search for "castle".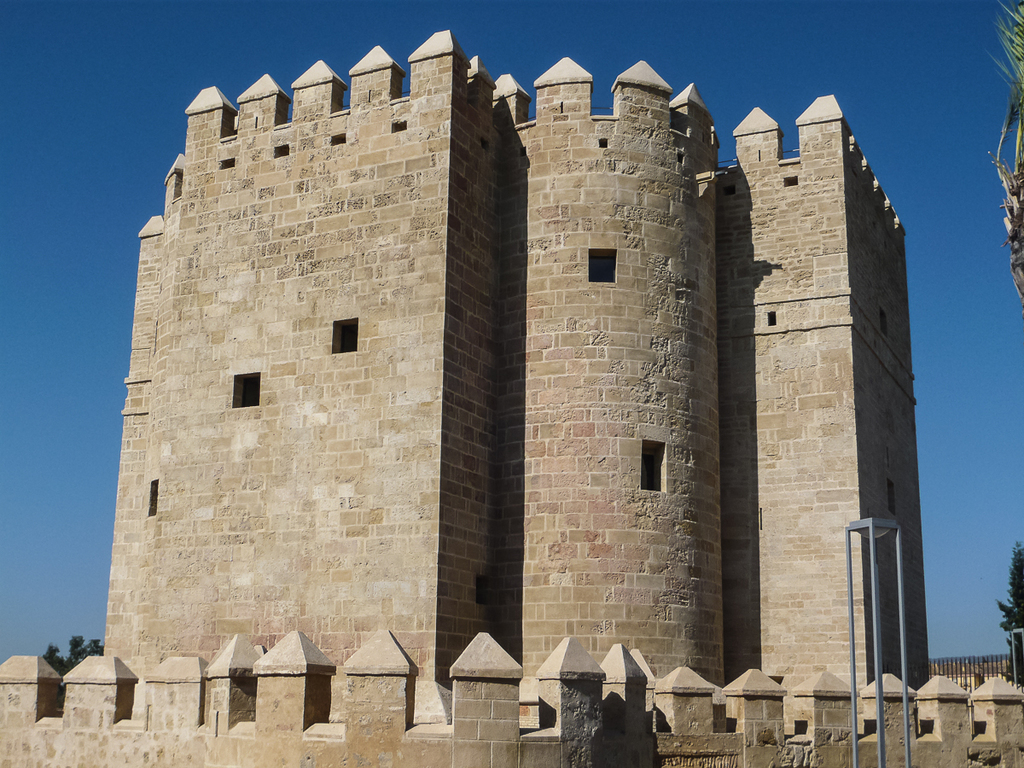
Found at left=105, top=0, right=932, bottom=762.
